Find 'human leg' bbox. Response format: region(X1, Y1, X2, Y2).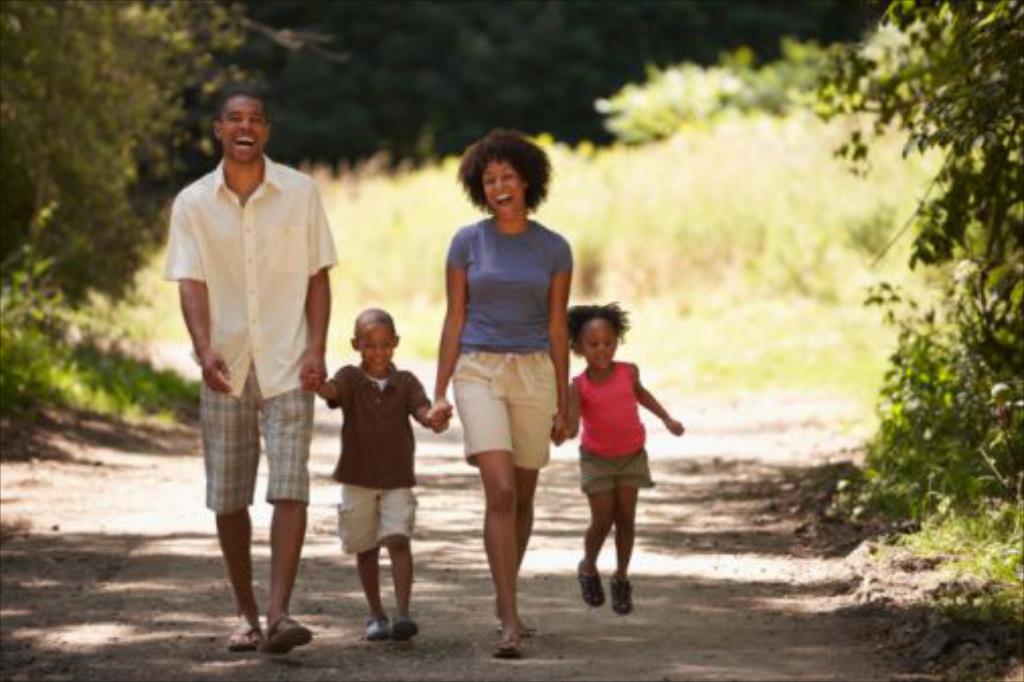
region(204, 358, 263, 654).
